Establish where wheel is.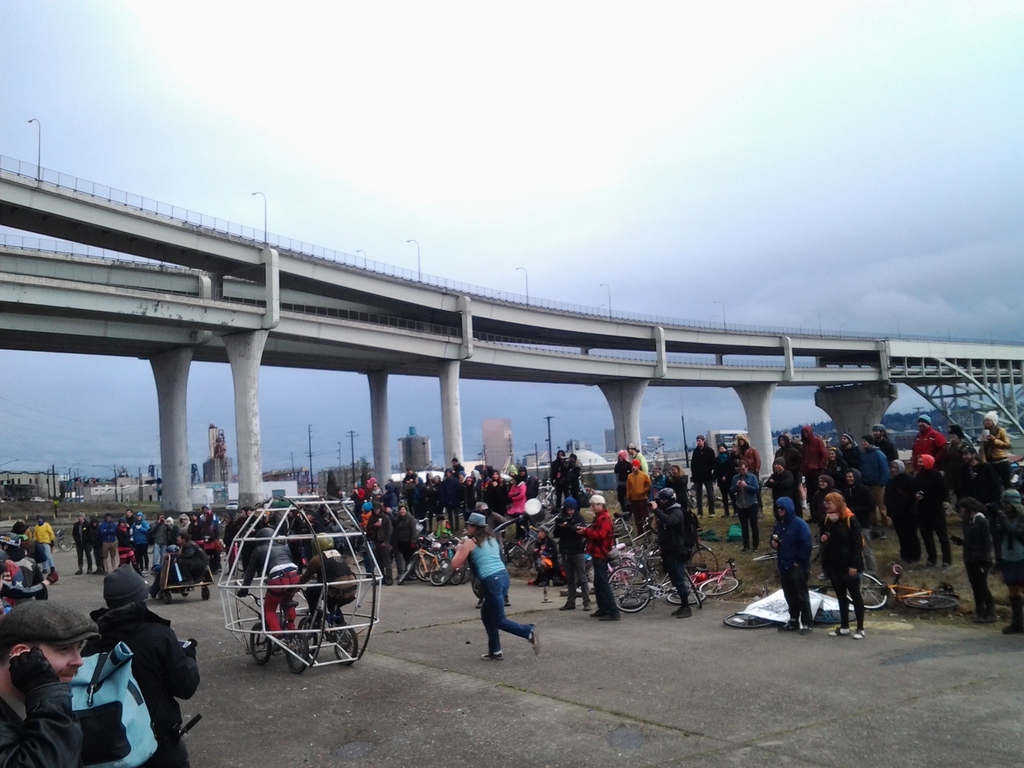
Established at 754,554,774,563.
